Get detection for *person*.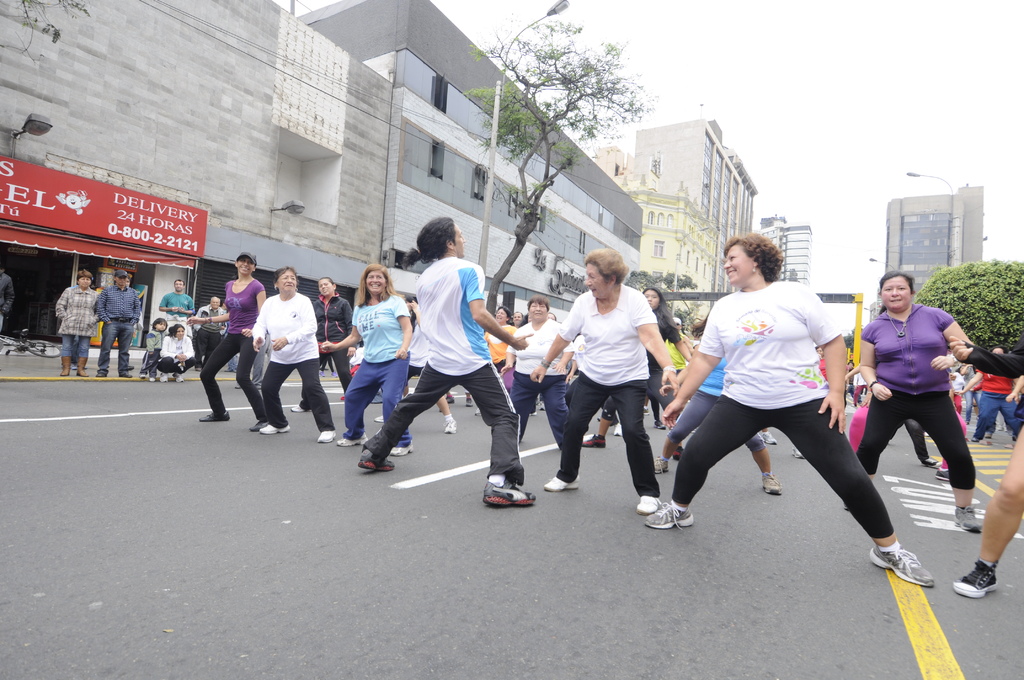
Detection: crop(95, 266, 144, 384).
